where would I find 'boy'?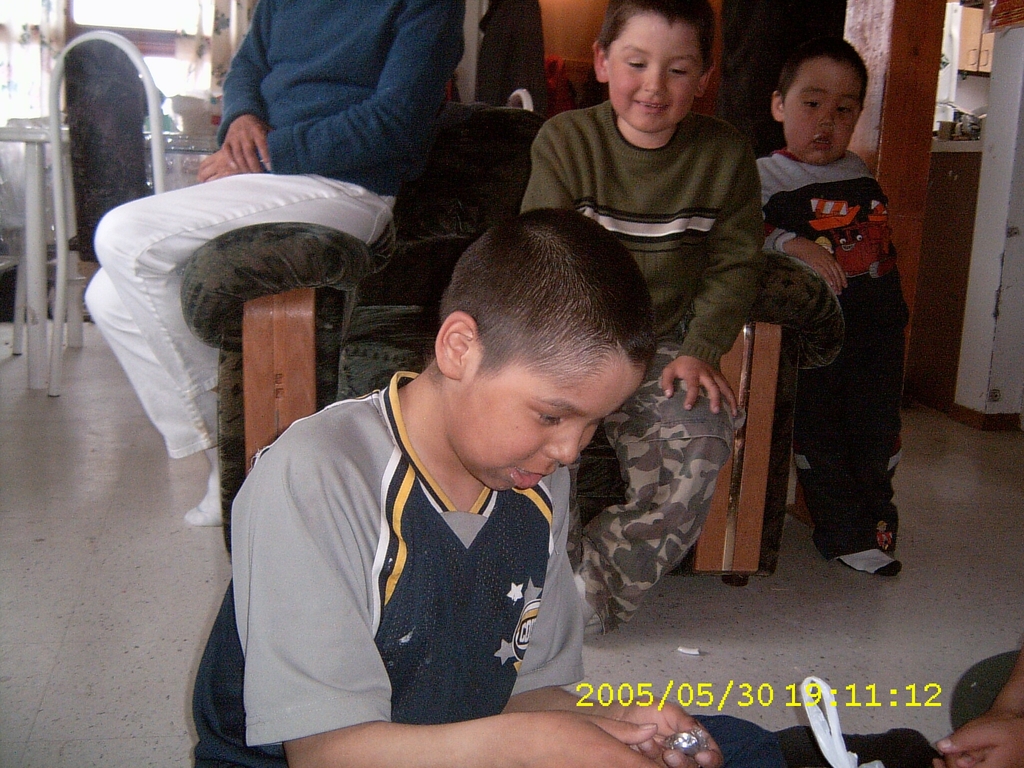
At region(516, 0, 776, 650).
